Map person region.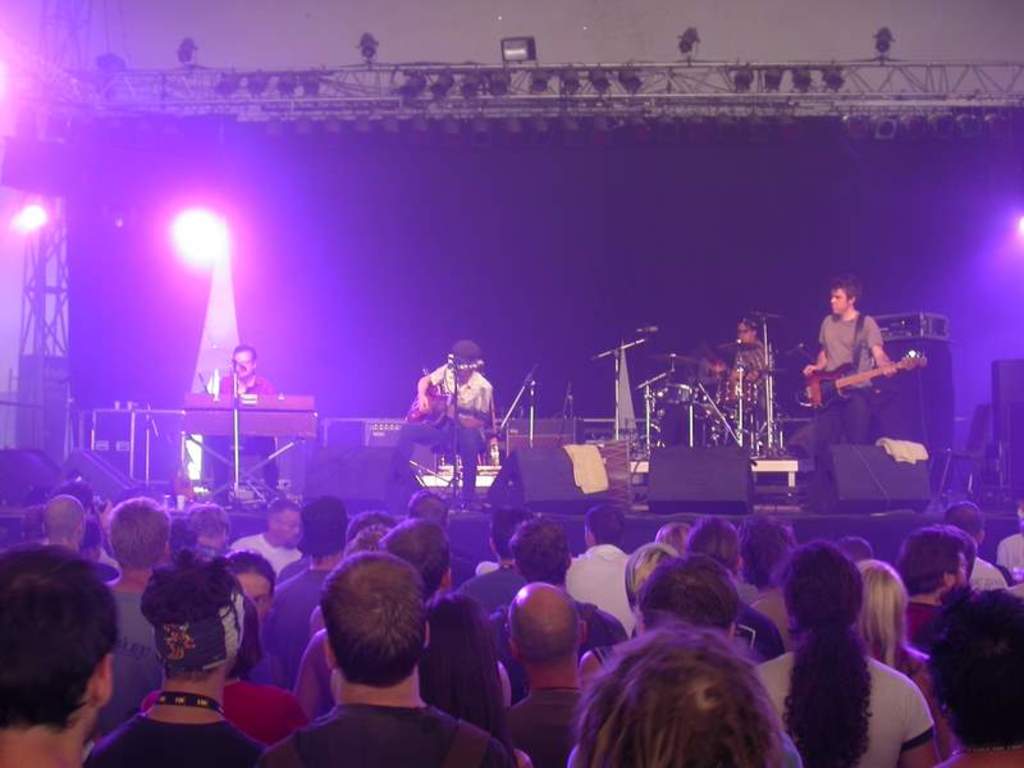
Mapped to <box>545,493,648,649</box>.
